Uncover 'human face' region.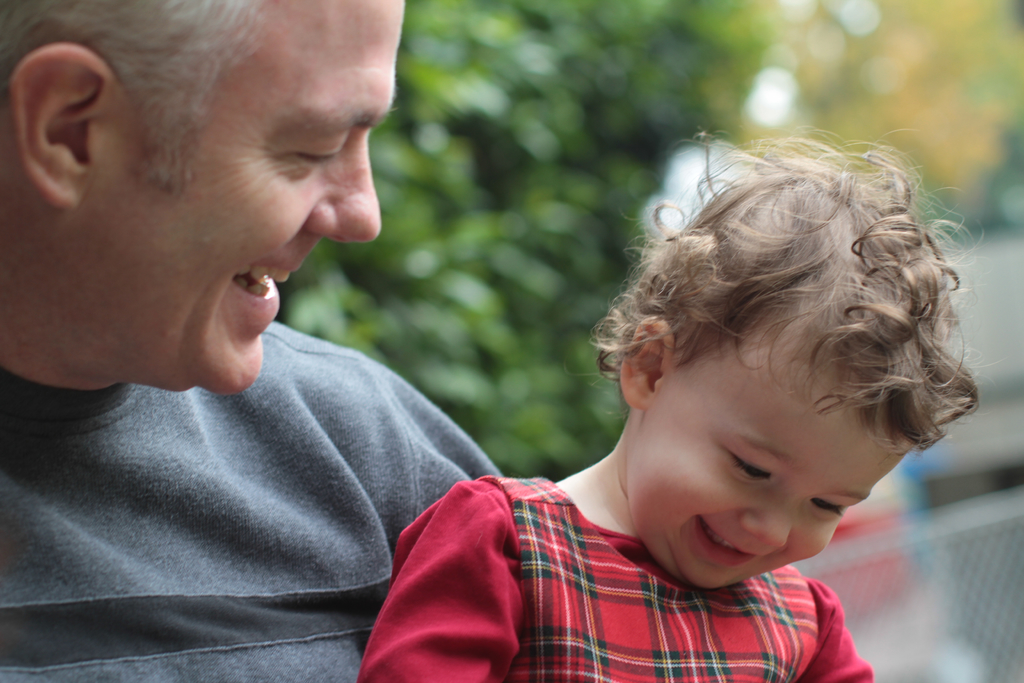
Uncovered: <region>71, 0, 402, 397</region>.
